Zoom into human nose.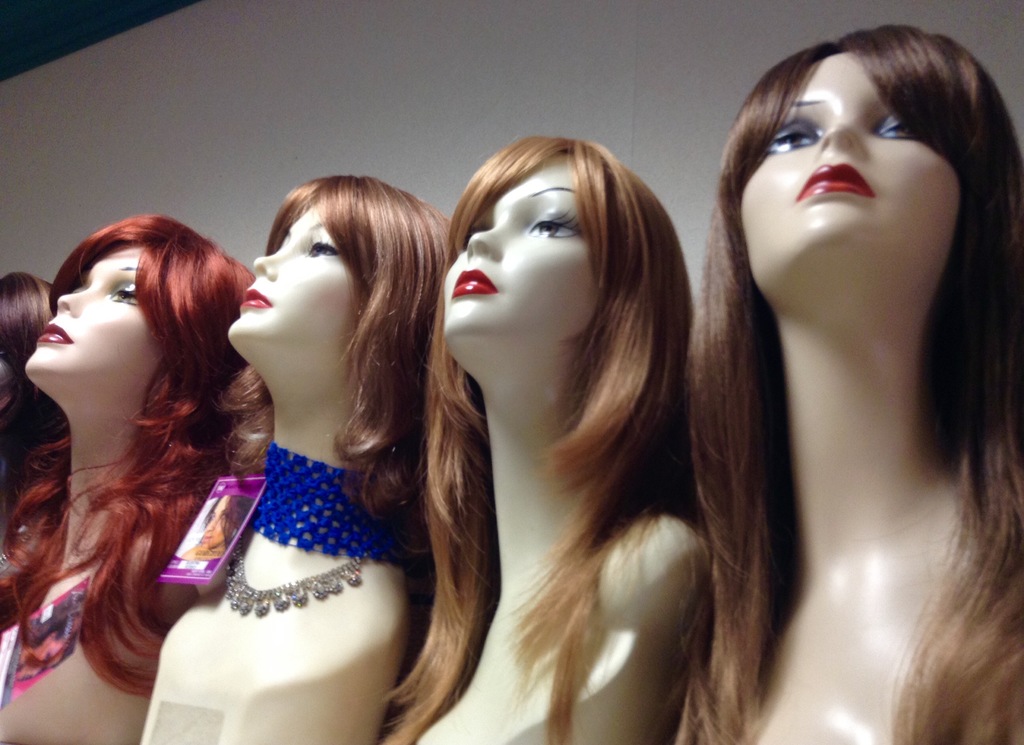
Zoom target: l=252, t=246, r=290, b=281.
